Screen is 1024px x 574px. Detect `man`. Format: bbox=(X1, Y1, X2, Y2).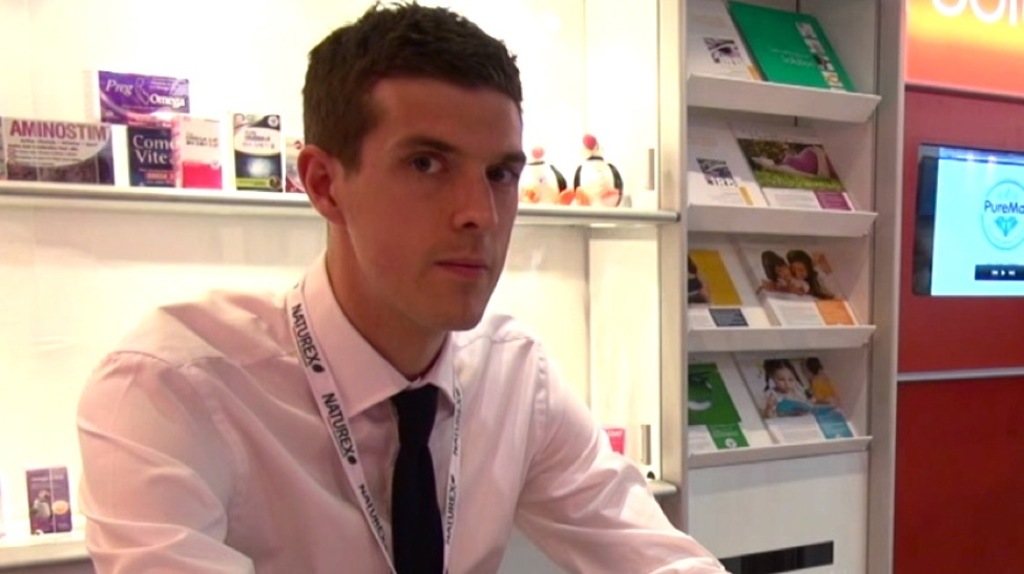
bbox=(69, 0, 735, 573).
